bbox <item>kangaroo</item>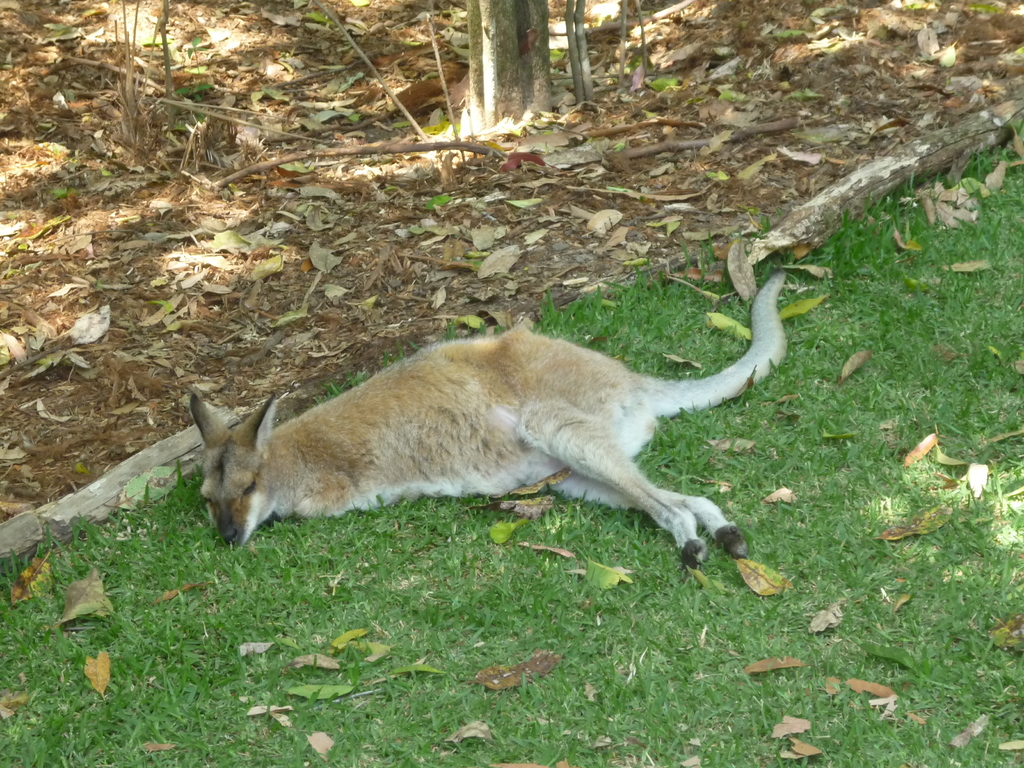
<region>188, 278, 787, 570</region>
